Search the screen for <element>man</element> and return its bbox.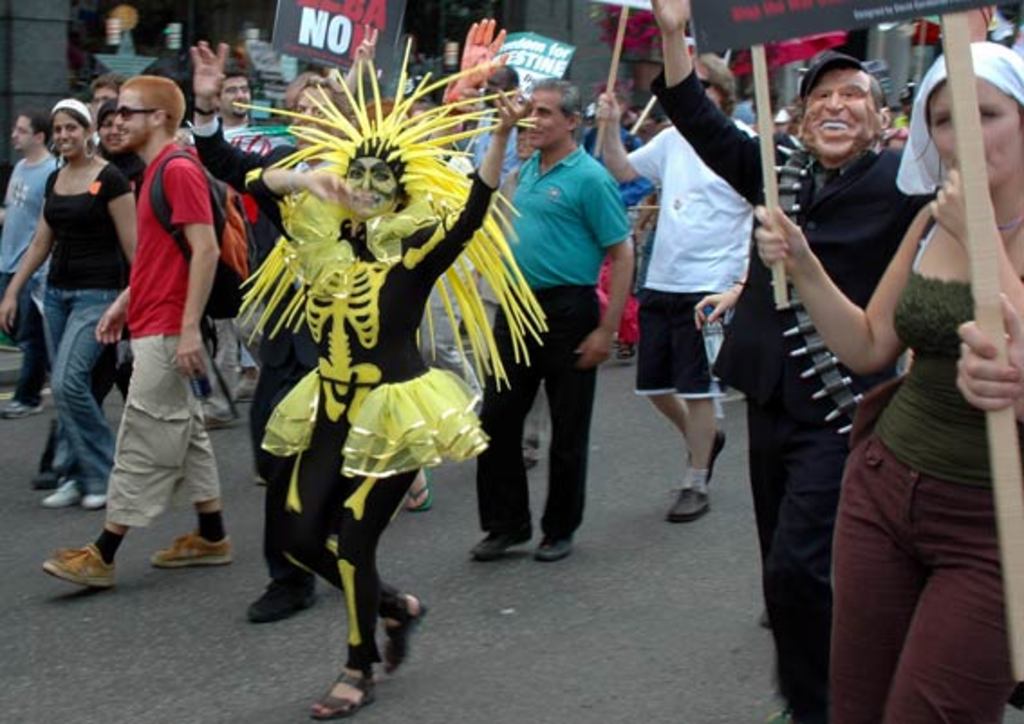
Found: [x1=72, y1=76, x2=117, y2=114].
